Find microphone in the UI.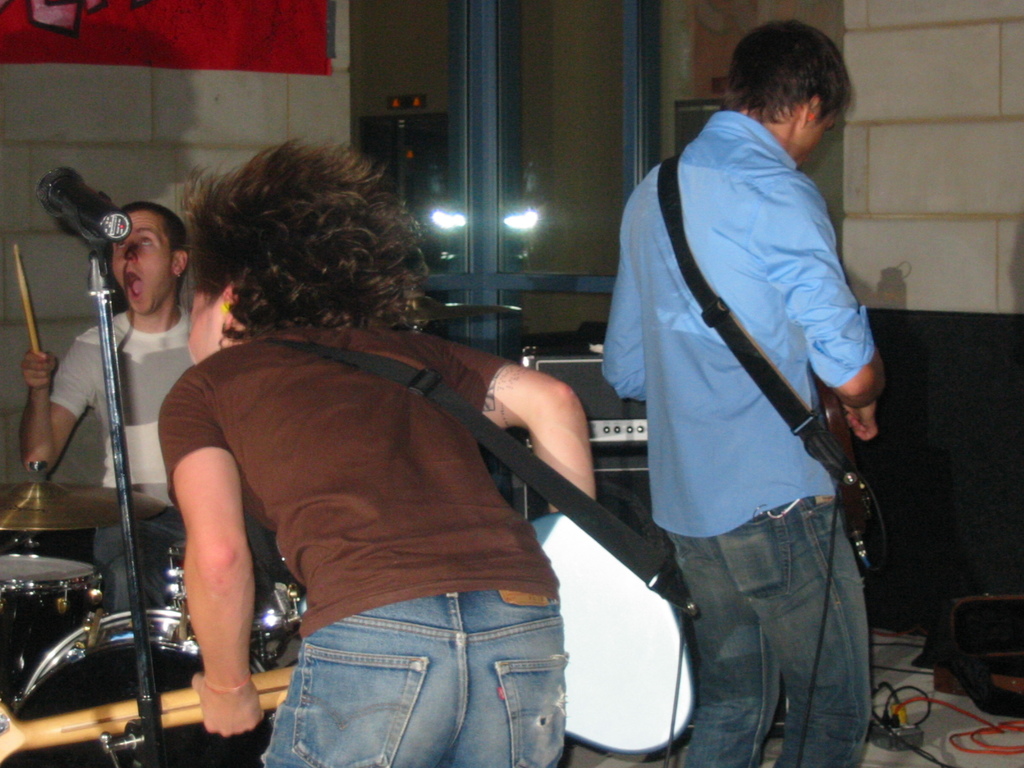
UI element at select_region(35, 165, 132, 244).
